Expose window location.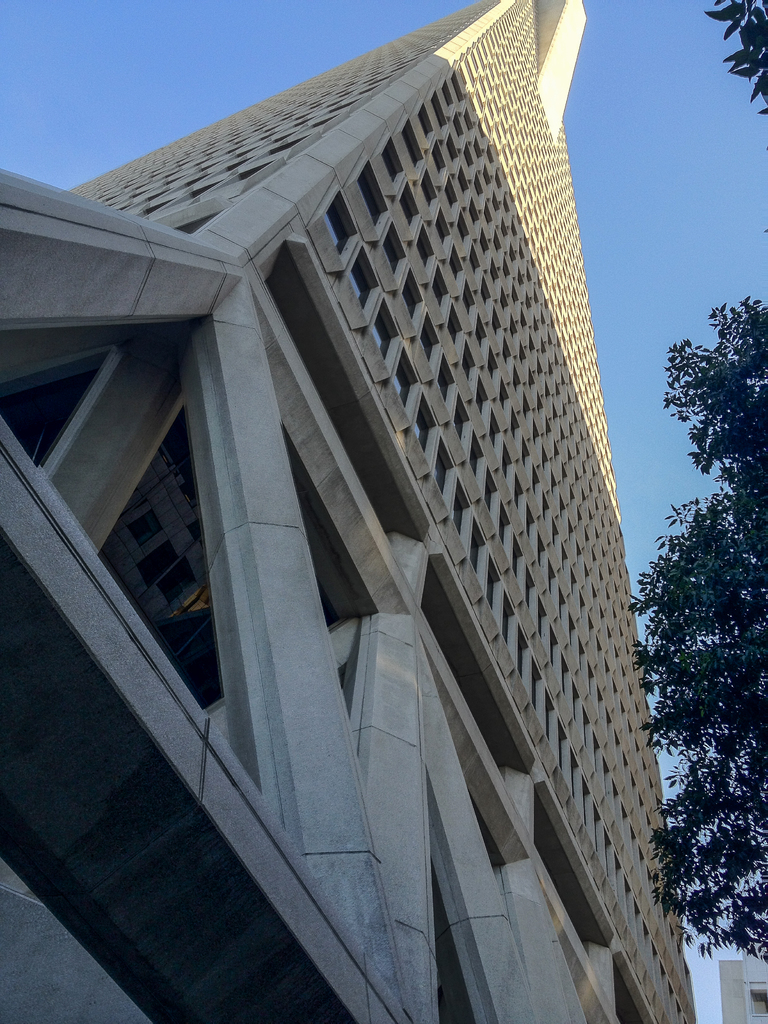
Exposed at (556,652,574,706).
